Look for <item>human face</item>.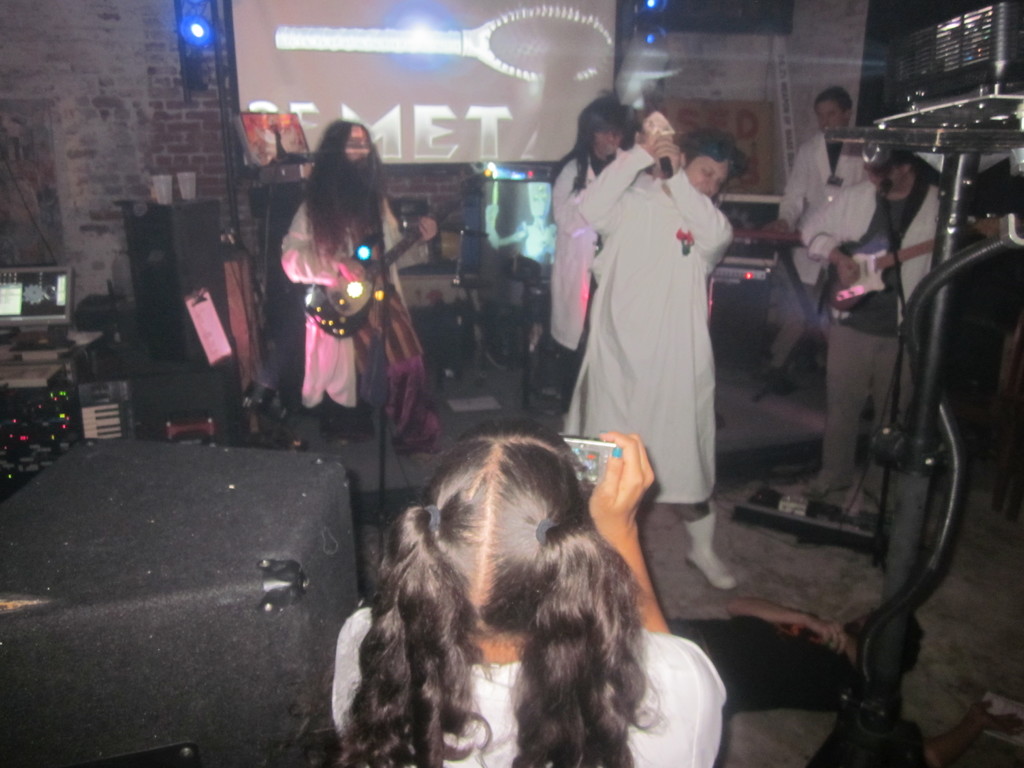
Found: {"left": 819, "top": 99, "right": 846, "bottom": 134}.
